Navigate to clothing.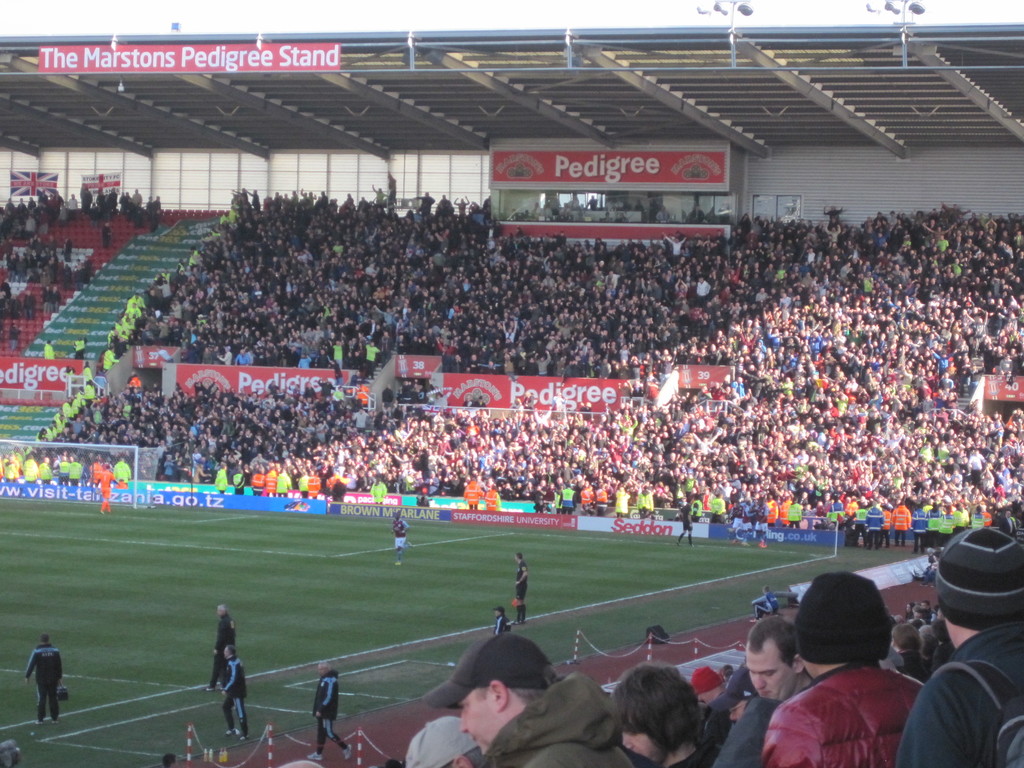
Navigation target: 221:655:248:735.
